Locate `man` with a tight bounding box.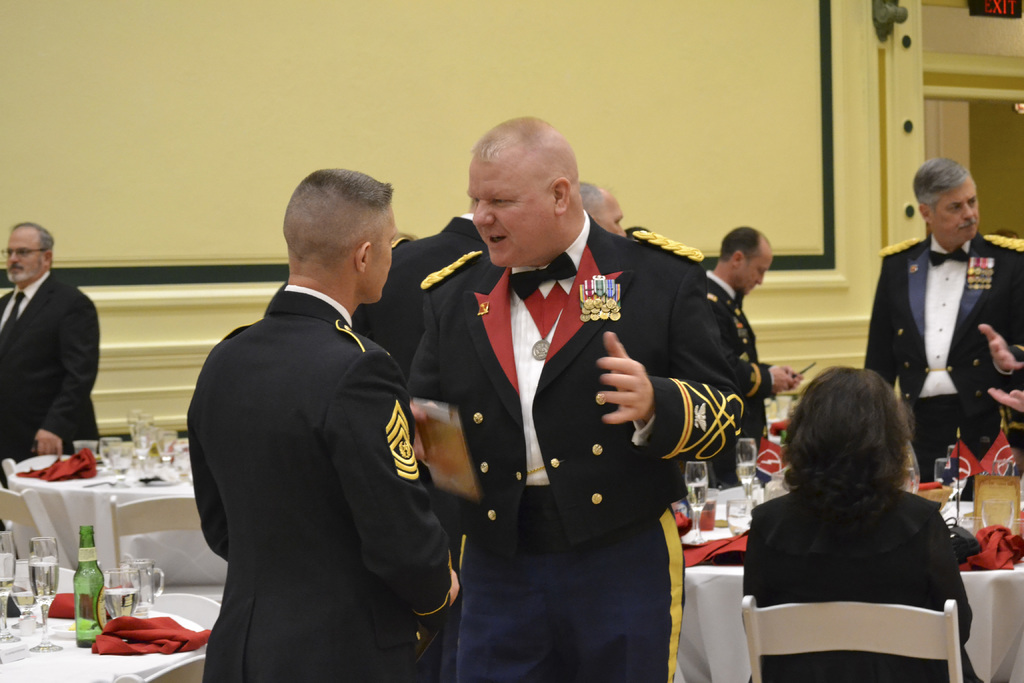
x1=863, y1=157, x2=1023, y2=504.
